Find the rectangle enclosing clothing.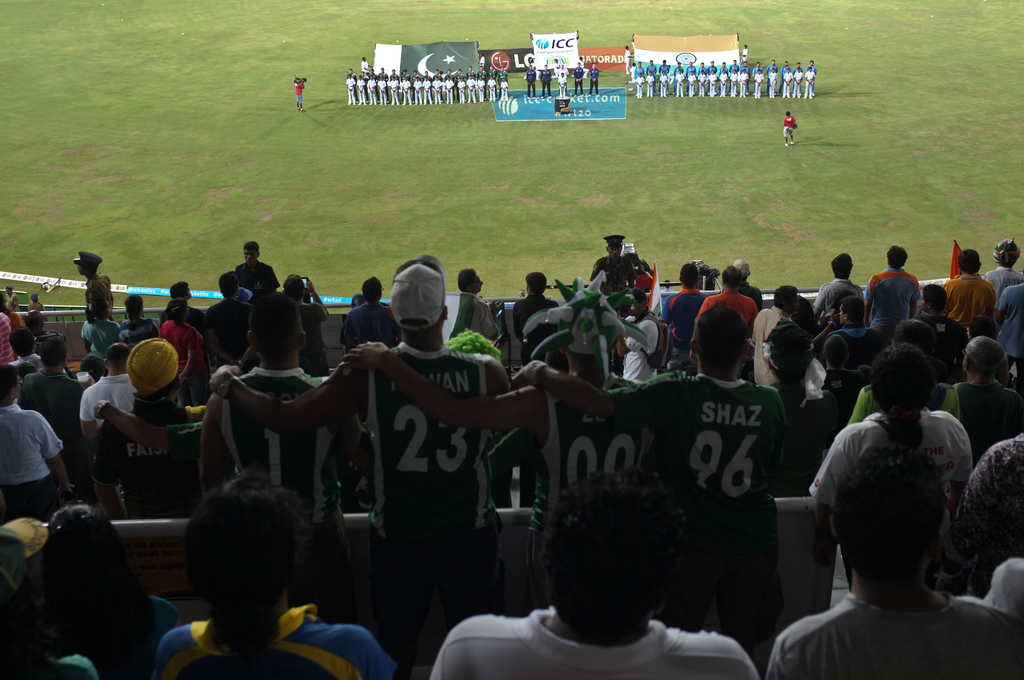
(463, 291, 503, 353).
